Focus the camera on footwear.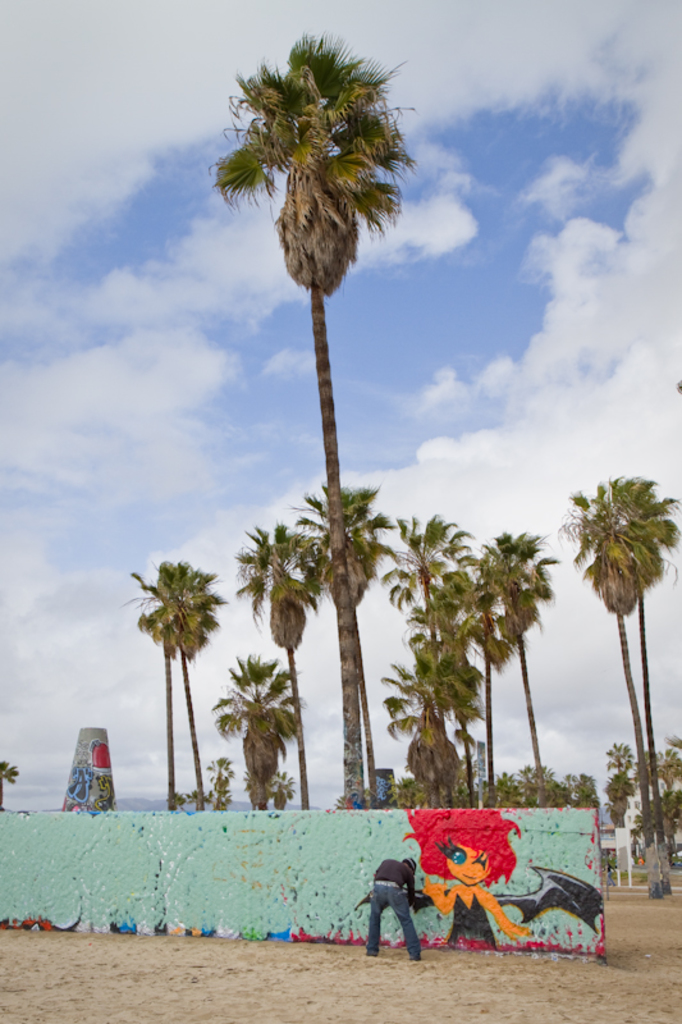
Focus region: {"x1": 366, "y1": 954, "x2": 377, "y2": 957}.
